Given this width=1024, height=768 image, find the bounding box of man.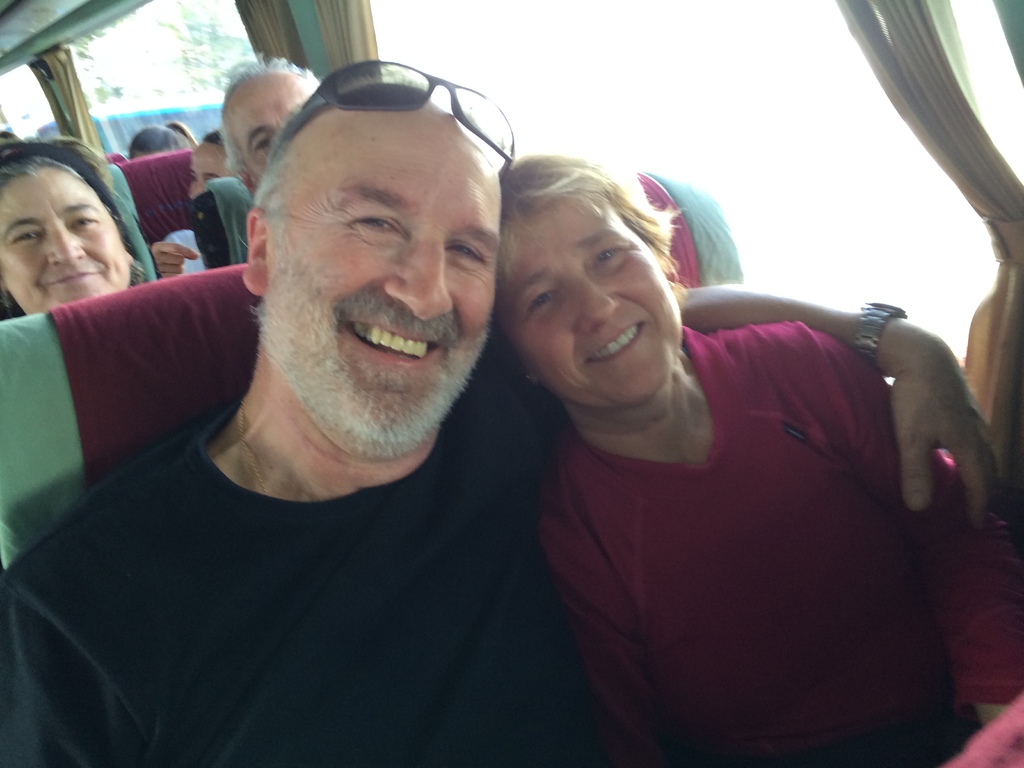
box(0, 60, 1010, 767).
